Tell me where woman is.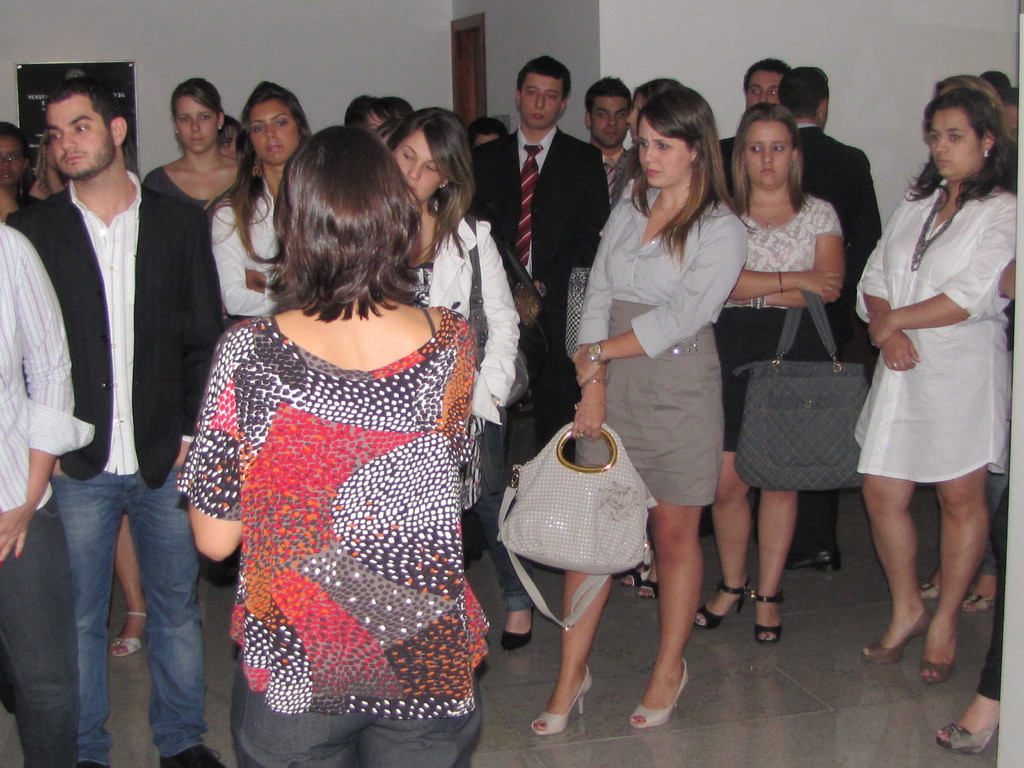
woman is at bbox=[202, 83, 314, 316].
